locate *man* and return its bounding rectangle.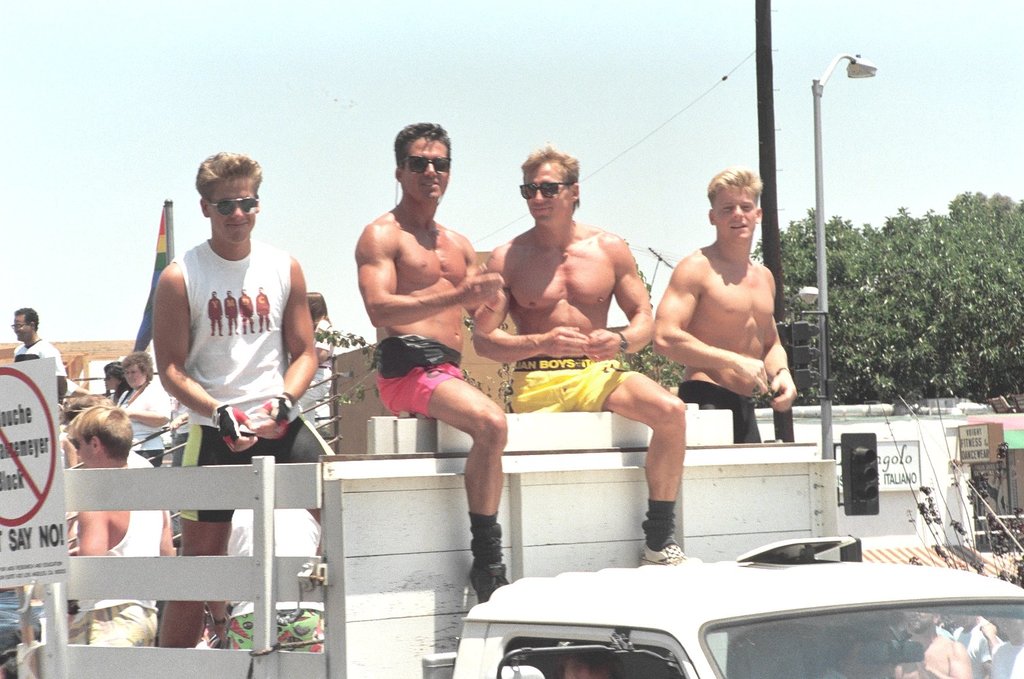
<box>148,153,347,657</box>.
